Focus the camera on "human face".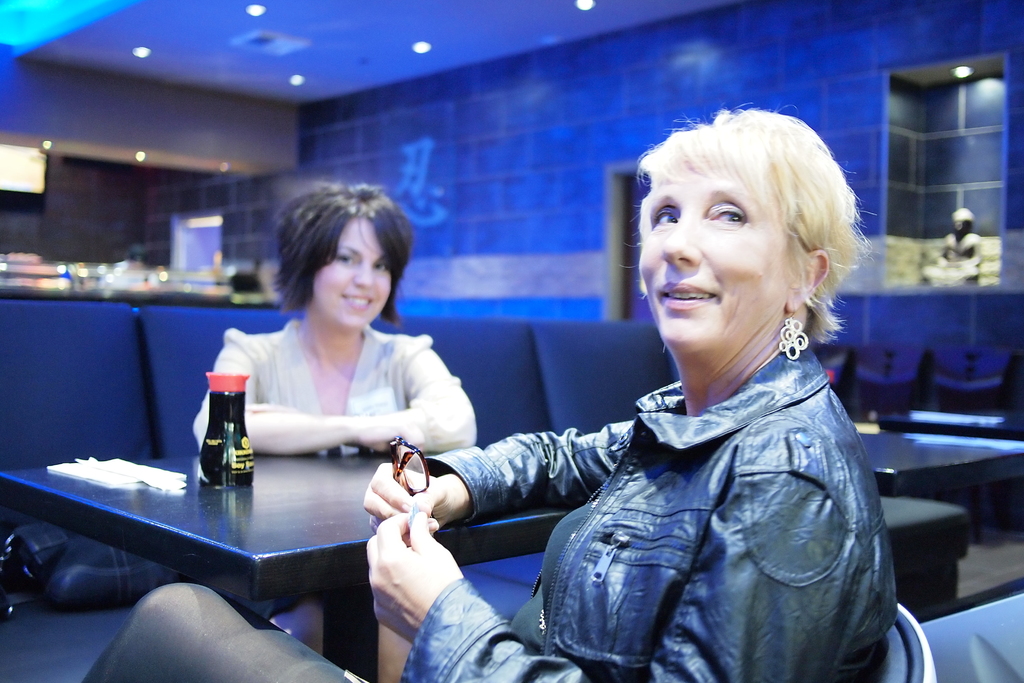
Focus region: (627,170,816,350).
